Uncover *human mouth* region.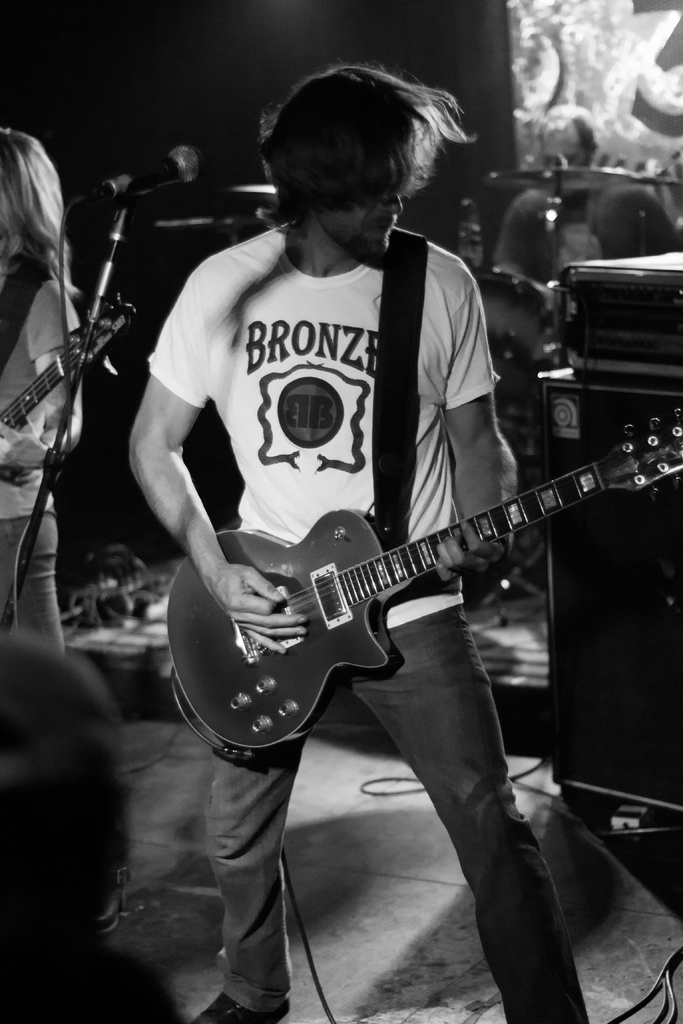
Uncovered: box=[370, 221, 389, 241].
